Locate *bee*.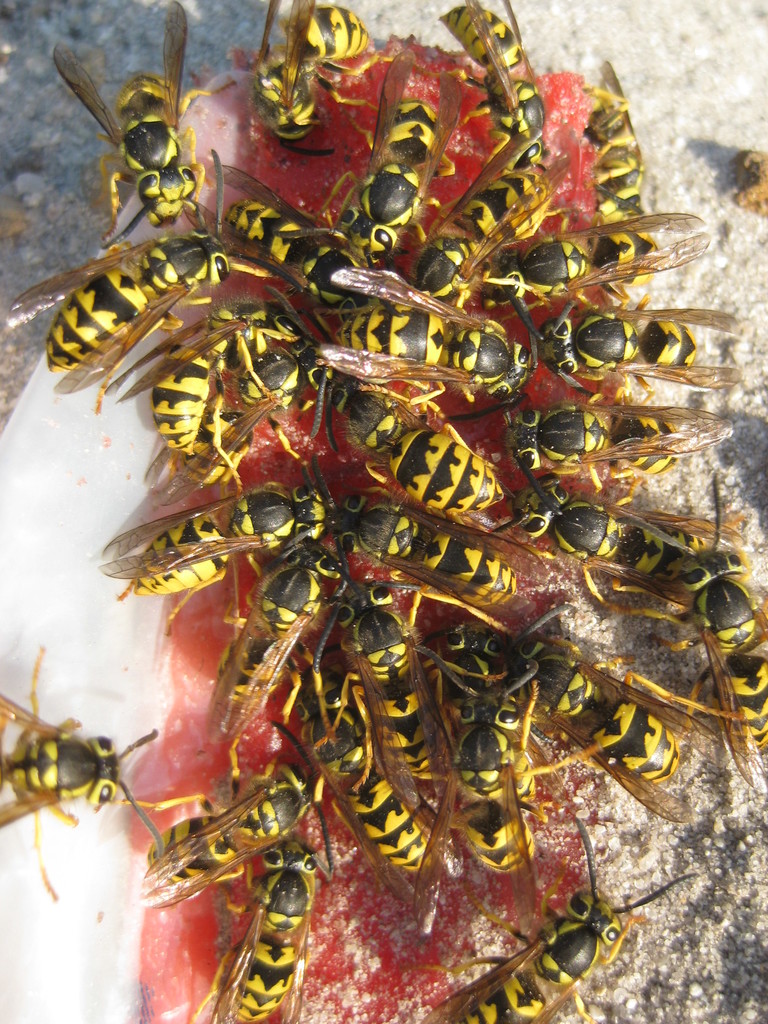
Bounding box: 547 36 654 276.
